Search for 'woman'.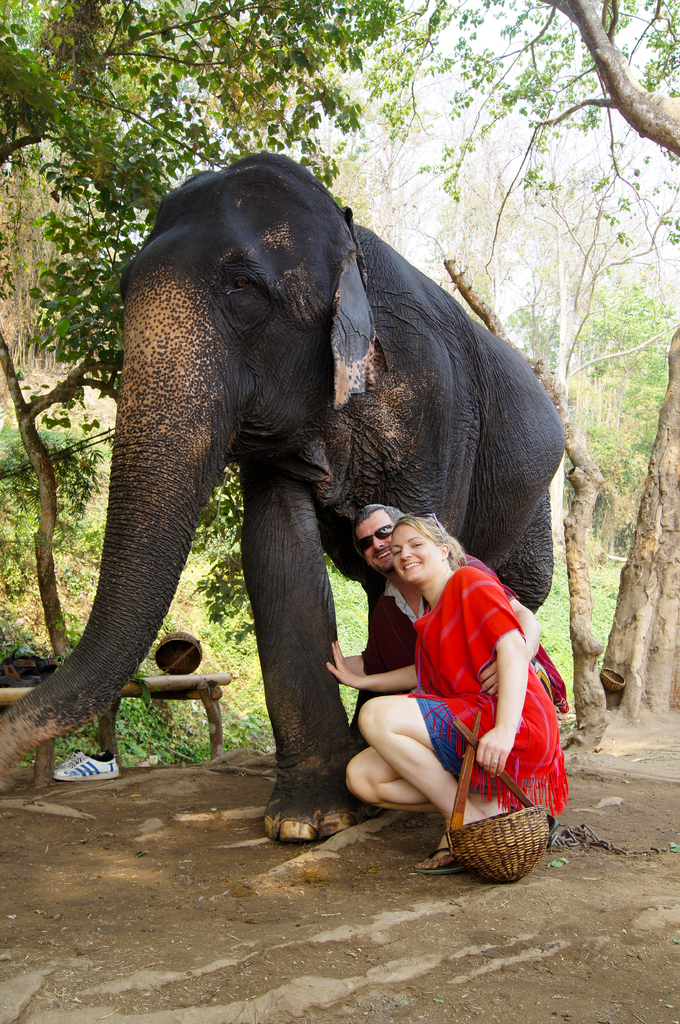
Found at (328, 477, 564, 881).
